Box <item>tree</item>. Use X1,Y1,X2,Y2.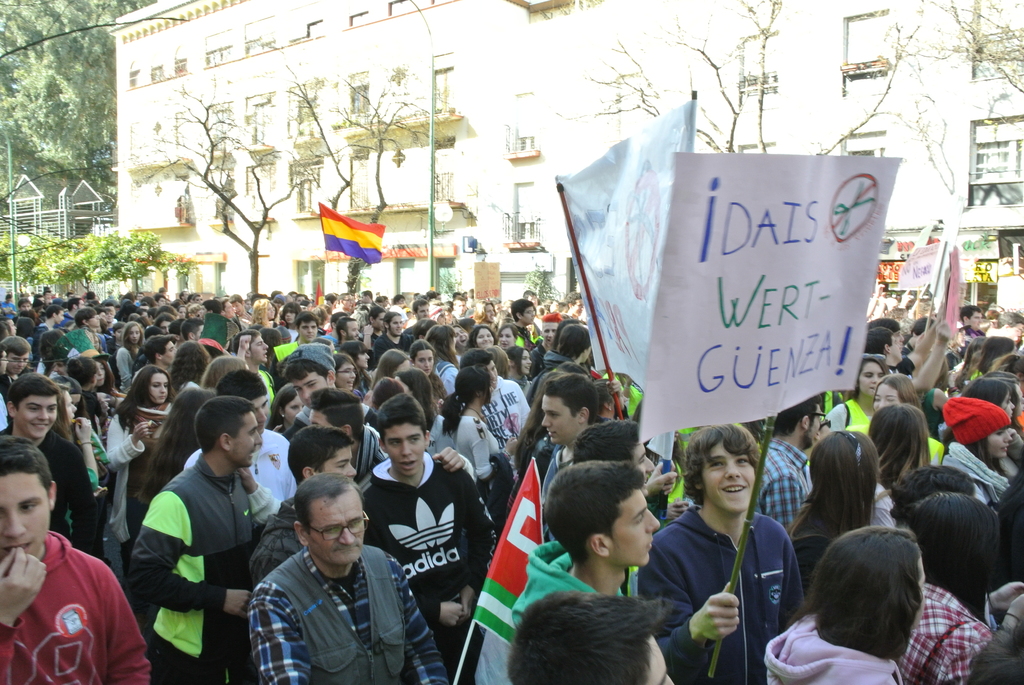
160,68,315,299.
